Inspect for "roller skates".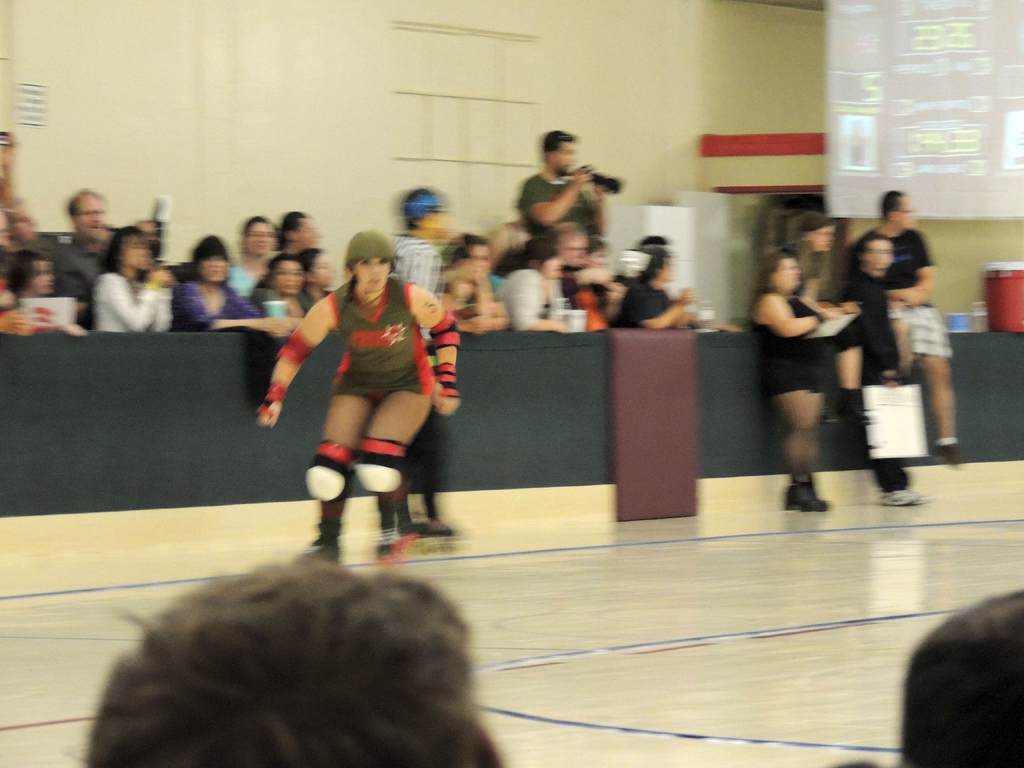
Inspection: {"x1": 410, "y1": 518, "x2": 452, "y2": 556}.
